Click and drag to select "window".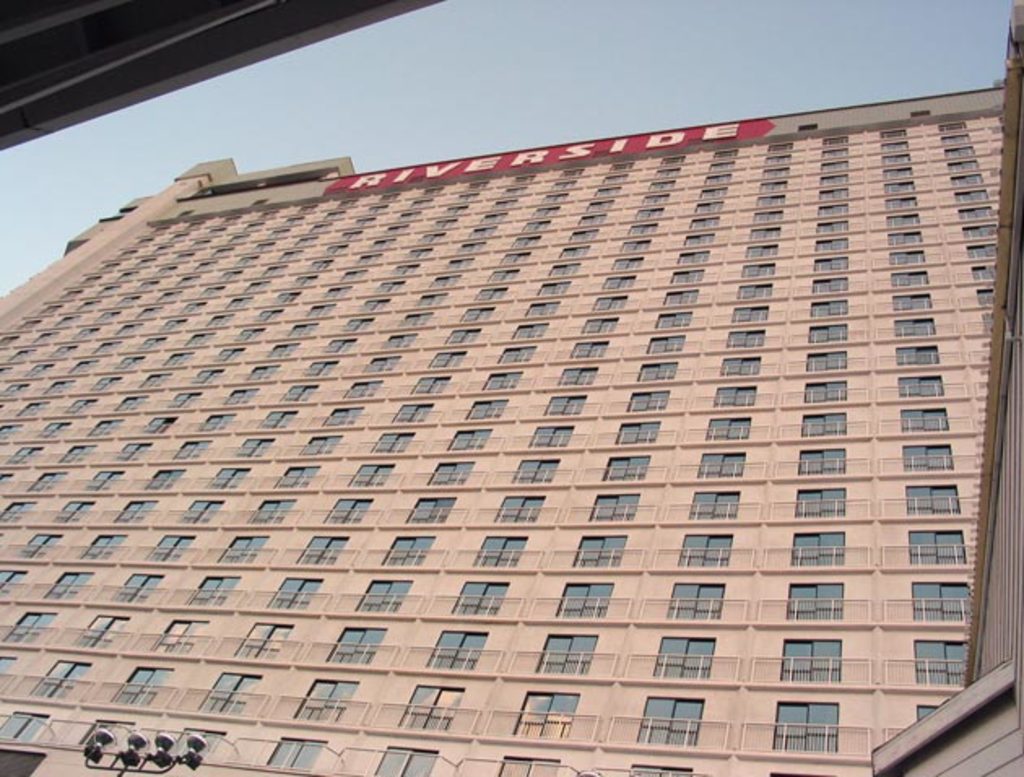
Selection: {"x1": 393, "y1": 405, "x2": 424, "y2": 418}.
